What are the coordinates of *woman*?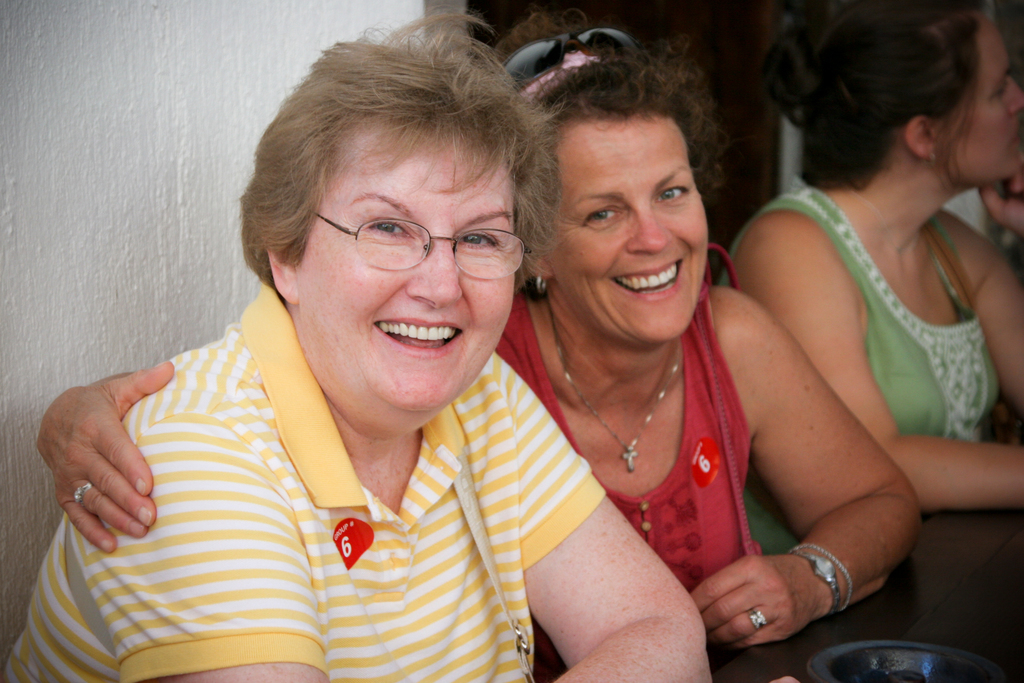
35/1/924/682.
